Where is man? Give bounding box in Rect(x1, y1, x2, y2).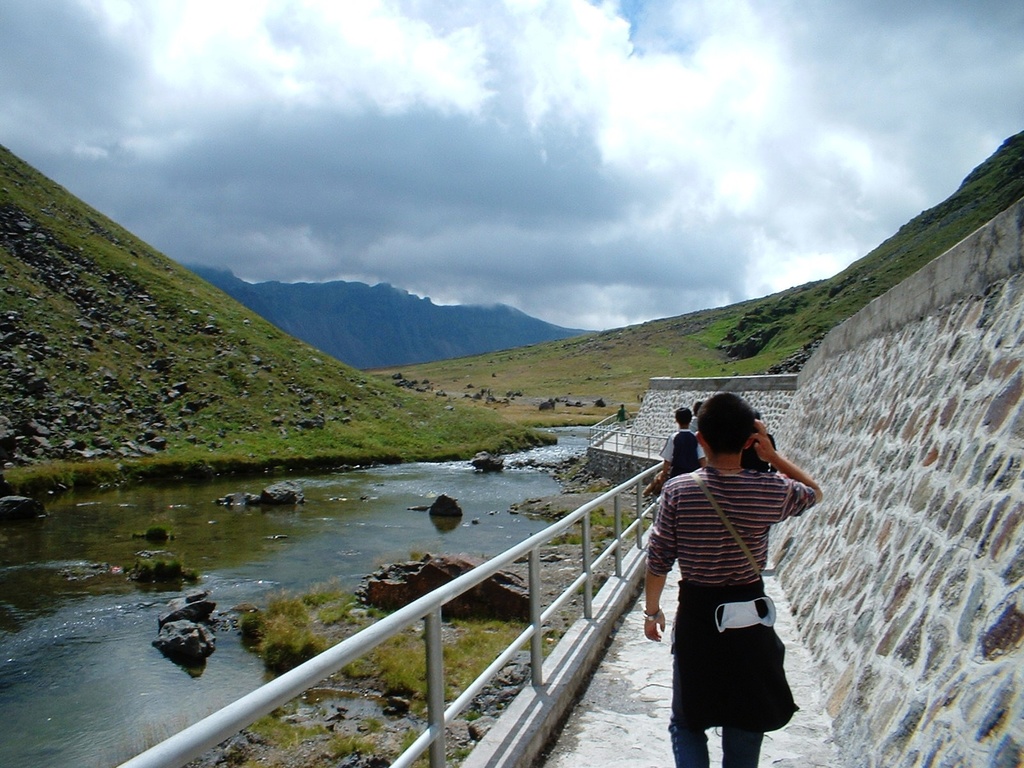
Rect(637, 385, 808, 764).
